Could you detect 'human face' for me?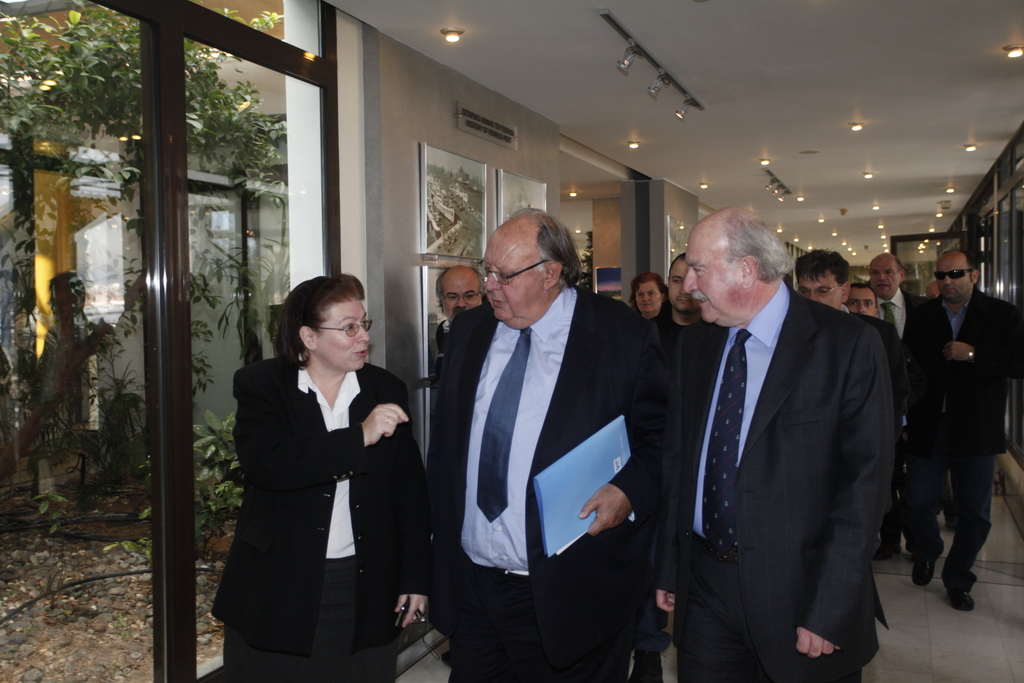
Detection result: crop(312, 296, 378, 374).
